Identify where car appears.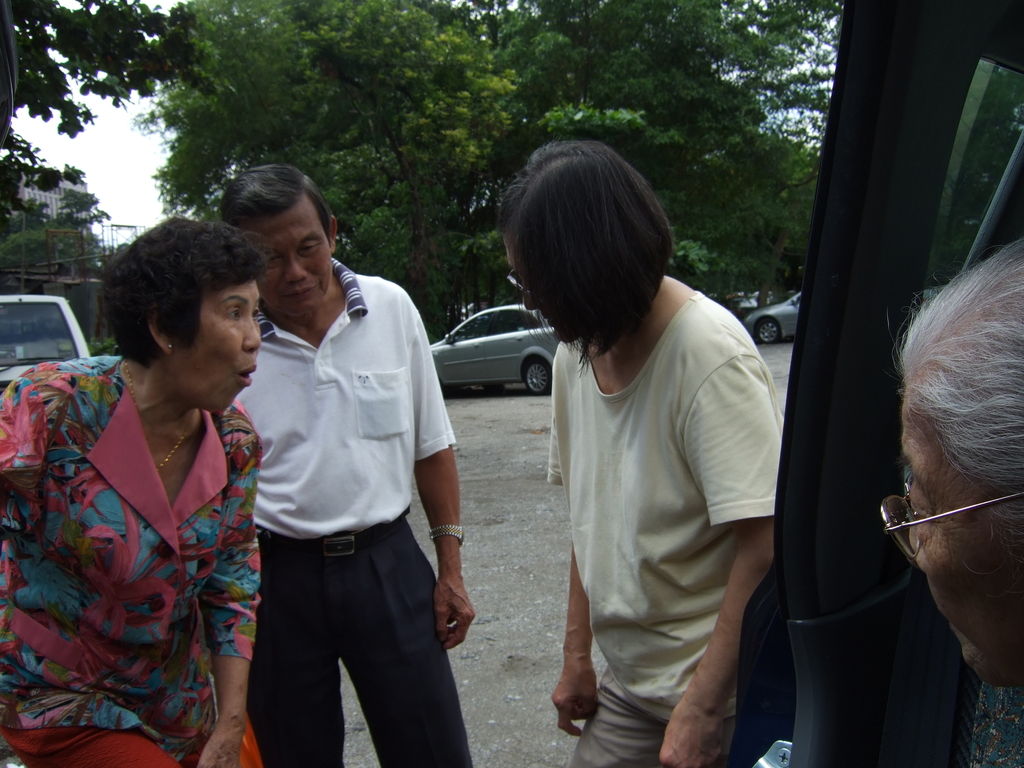
Appears at [left=749, top=287, right=808, bottom=344].
